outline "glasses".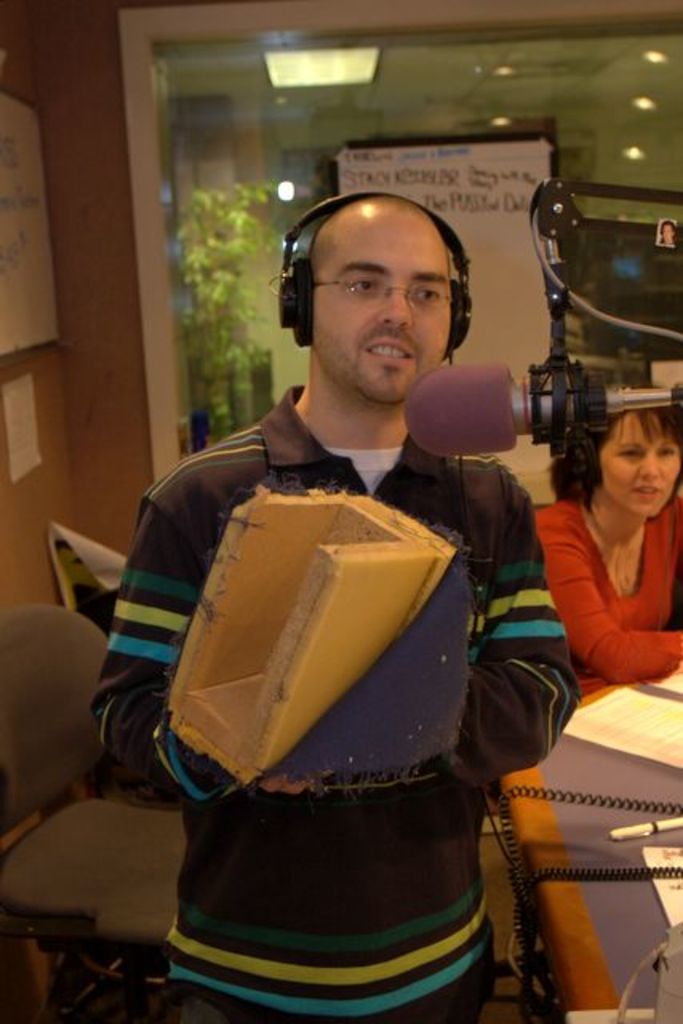
Outline: [320,258,469,309].
